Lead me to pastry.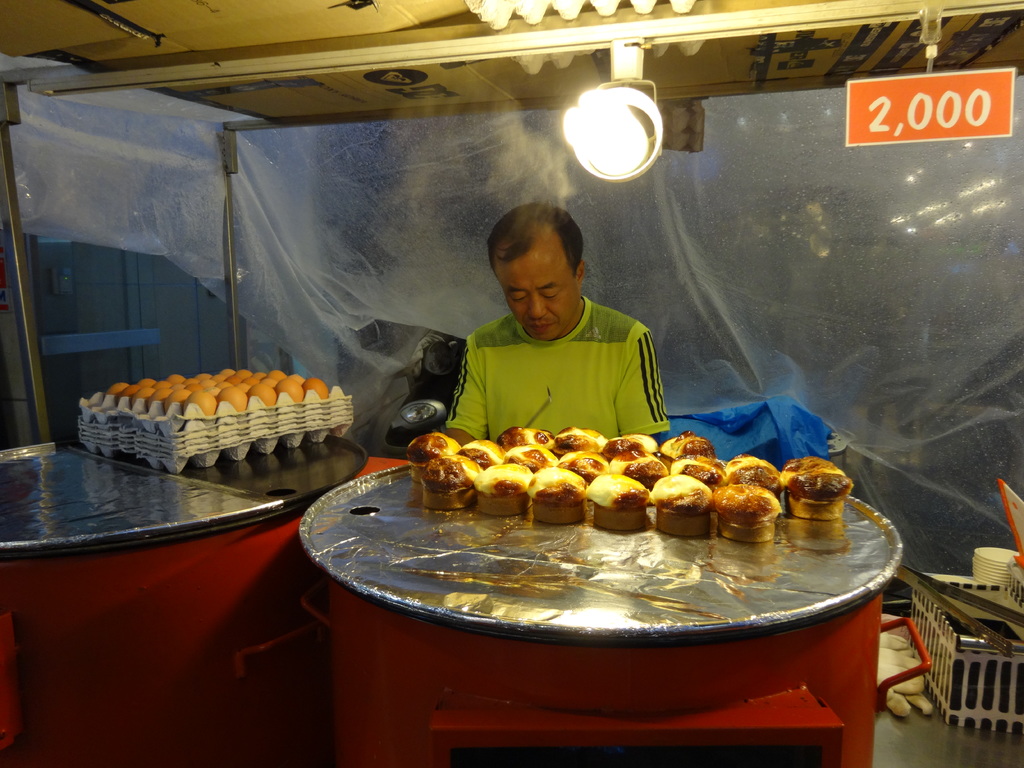
Lead to <box>600,438,670,467</box>.
